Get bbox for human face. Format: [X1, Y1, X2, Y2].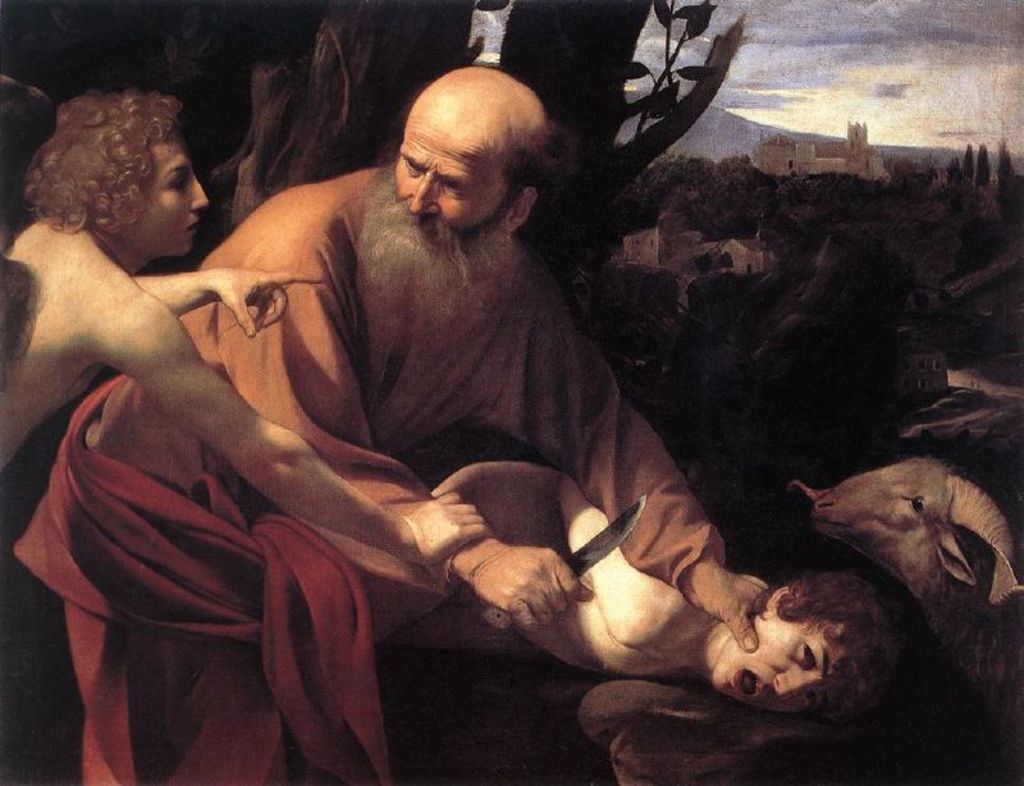
[399, 120, 506, 241].
